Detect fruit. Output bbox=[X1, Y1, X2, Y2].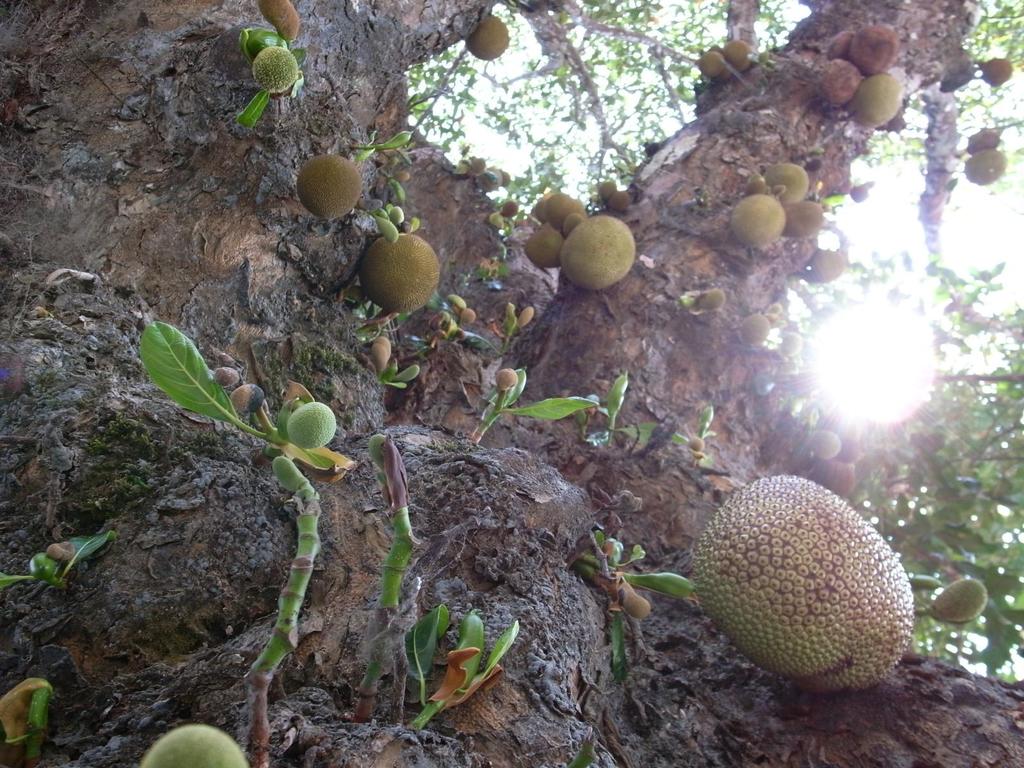
bbox=[290, 397, 339, 447].
